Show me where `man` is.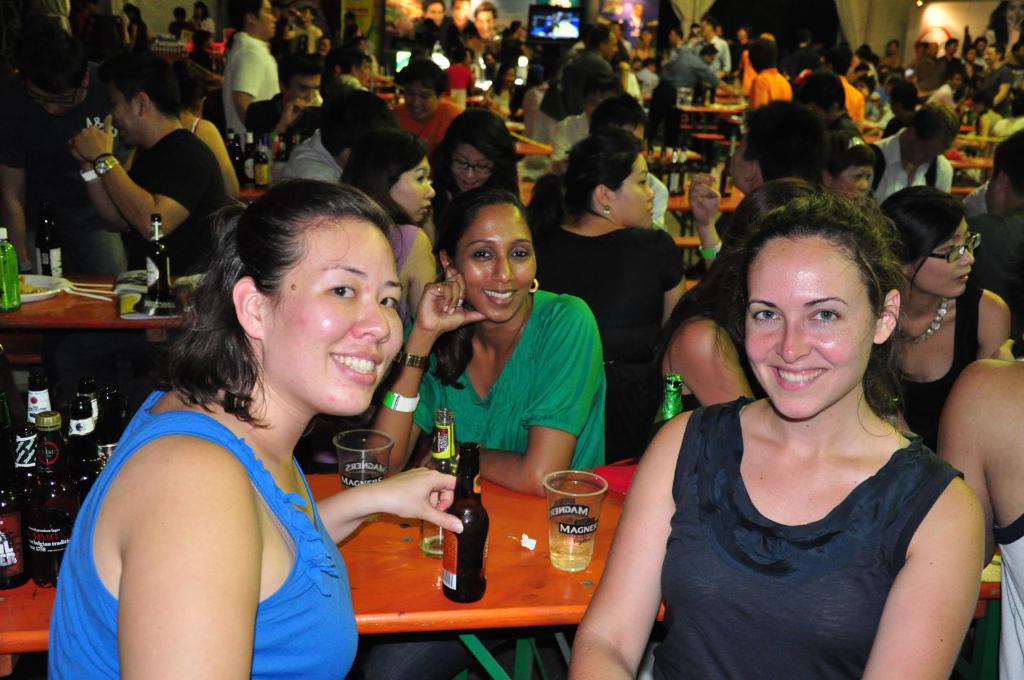
`man` is at [x1=589, y1=93, x2=673, y2=235].
